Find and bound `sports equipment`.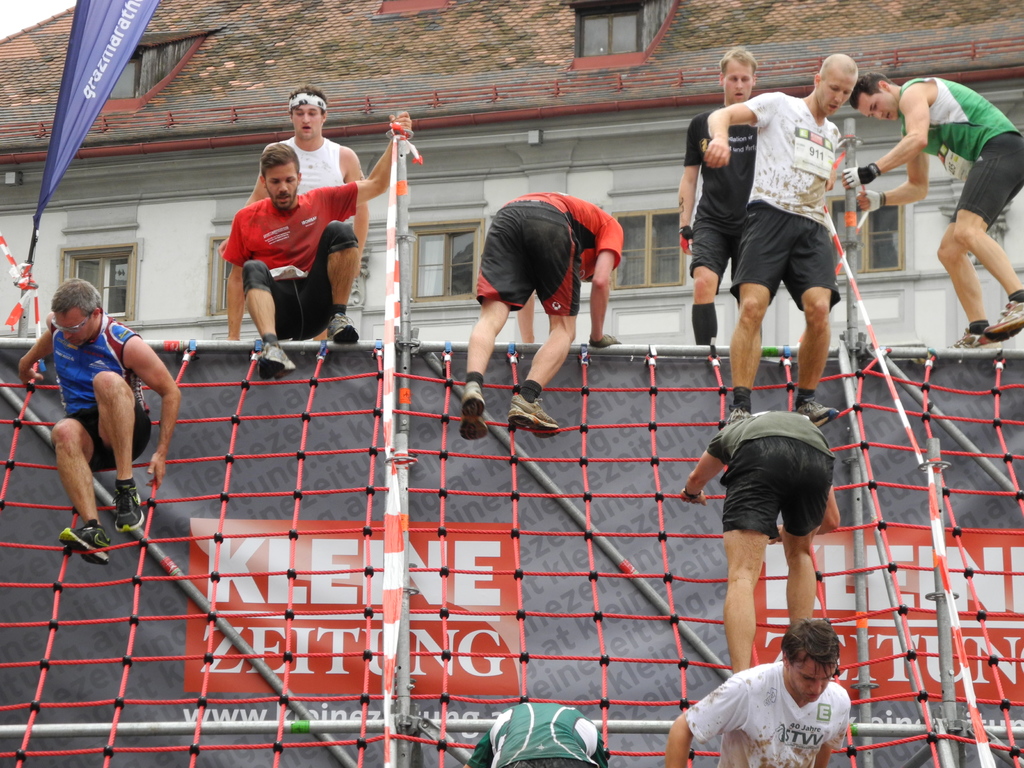
Bound: l=328, t=316, r=356, b=348.
